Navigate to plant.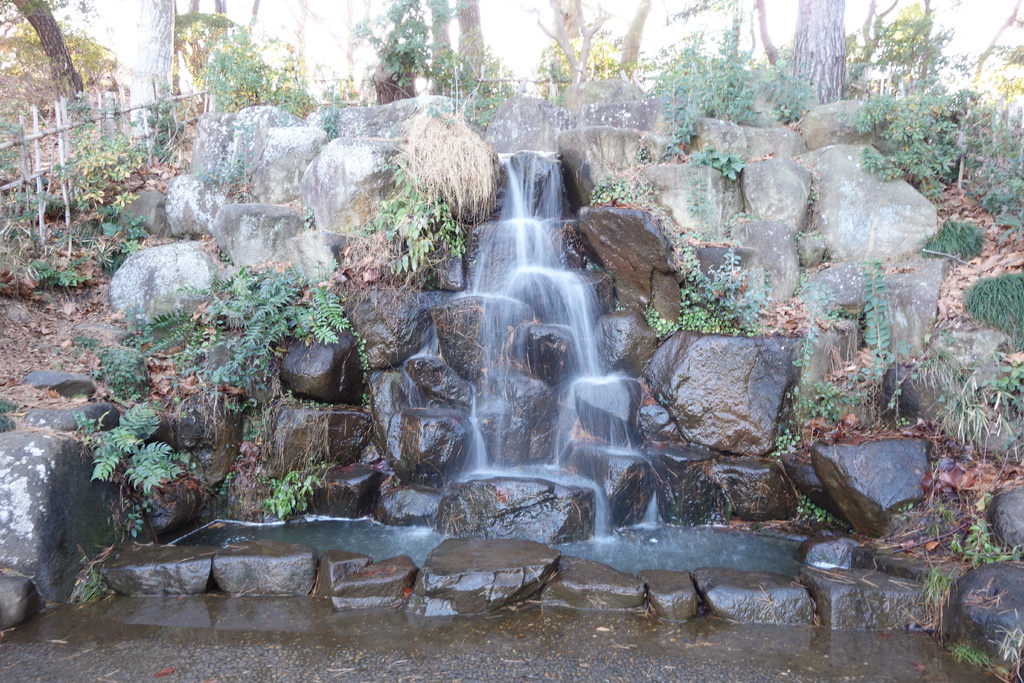
Navigation target: x1=911 y1=213 x2=998 y2=267.
